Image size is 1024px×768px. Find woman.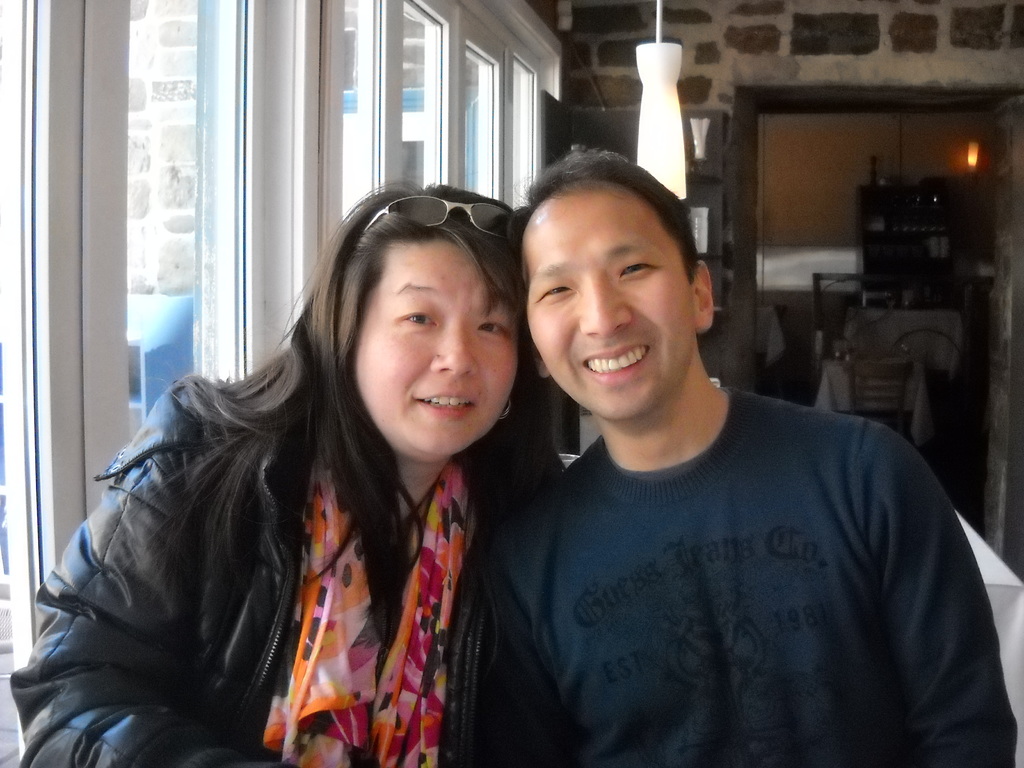
box(33, 186, 575, 751).
